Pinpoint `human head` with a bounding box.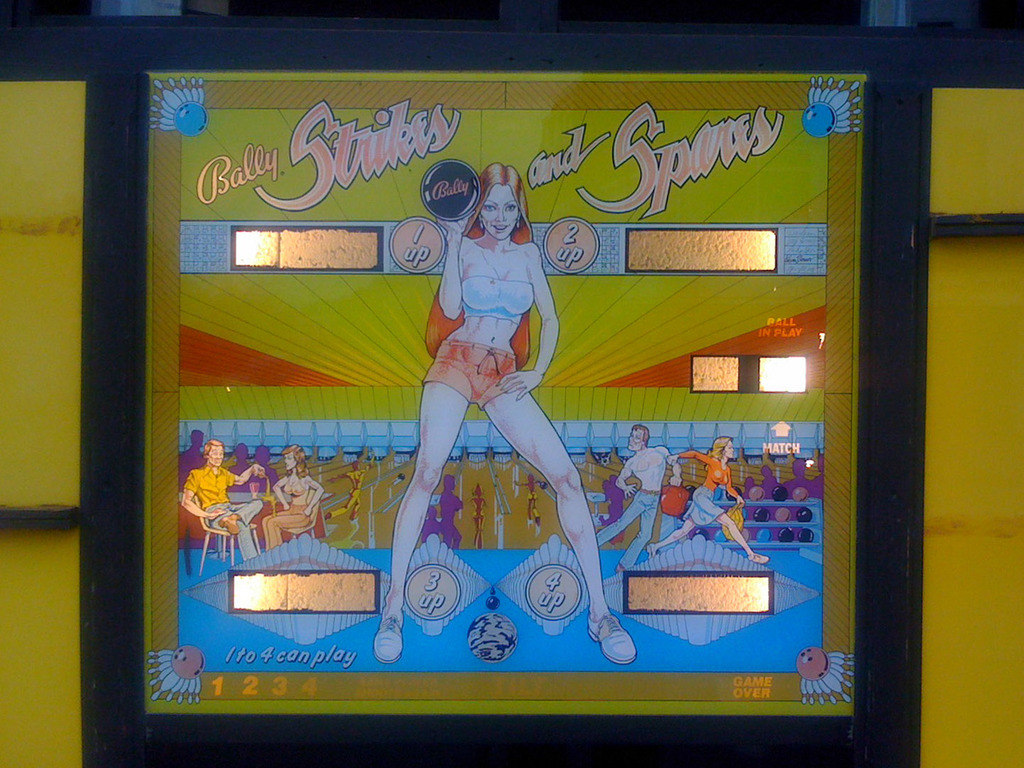
<box>625,424,648,451</box>.
